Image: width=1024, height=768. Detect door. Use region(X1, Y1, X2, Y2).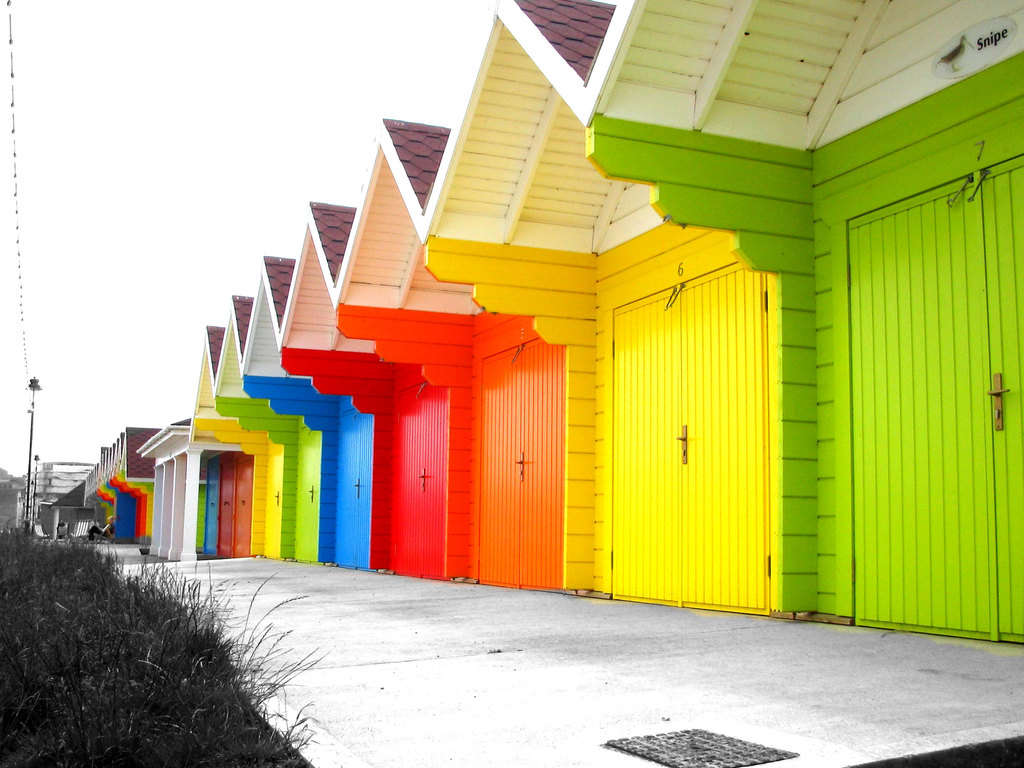
region(803, 97, 990, 658).
